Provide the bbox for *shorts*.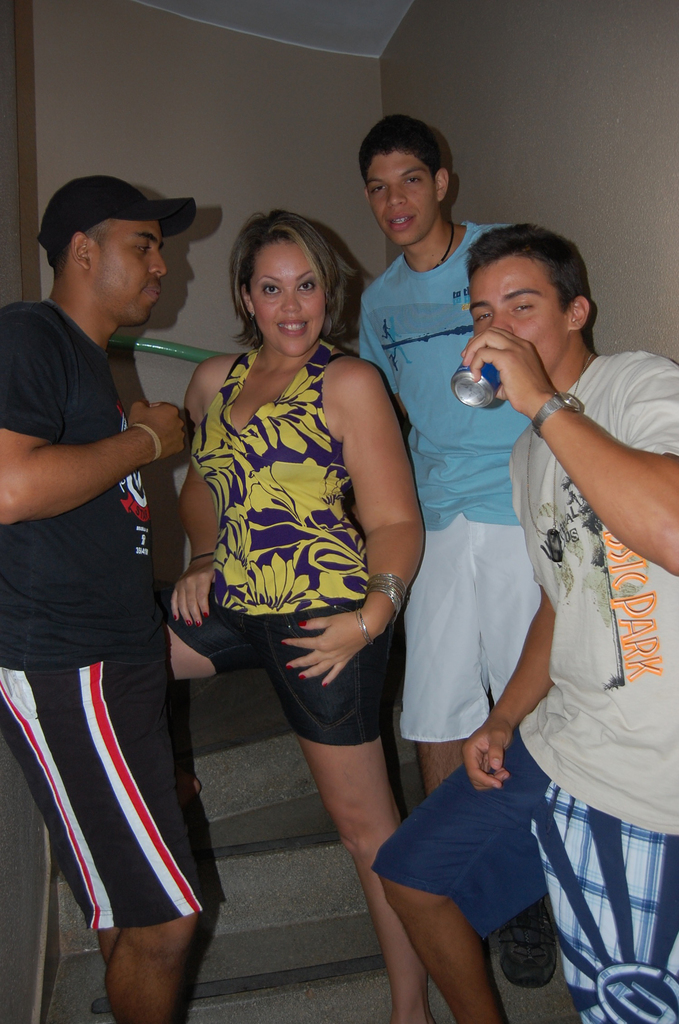
[0, 625, 213, 921].
